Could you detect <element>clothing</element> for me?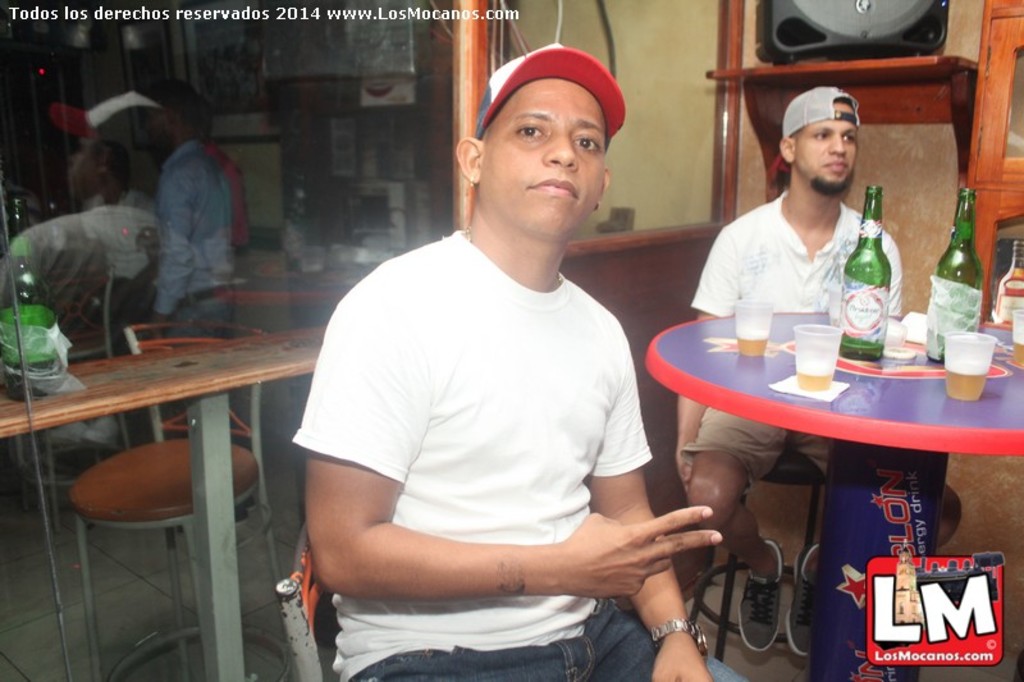
Detection result: x1=150 y1=141 x2=238 y2=348.
